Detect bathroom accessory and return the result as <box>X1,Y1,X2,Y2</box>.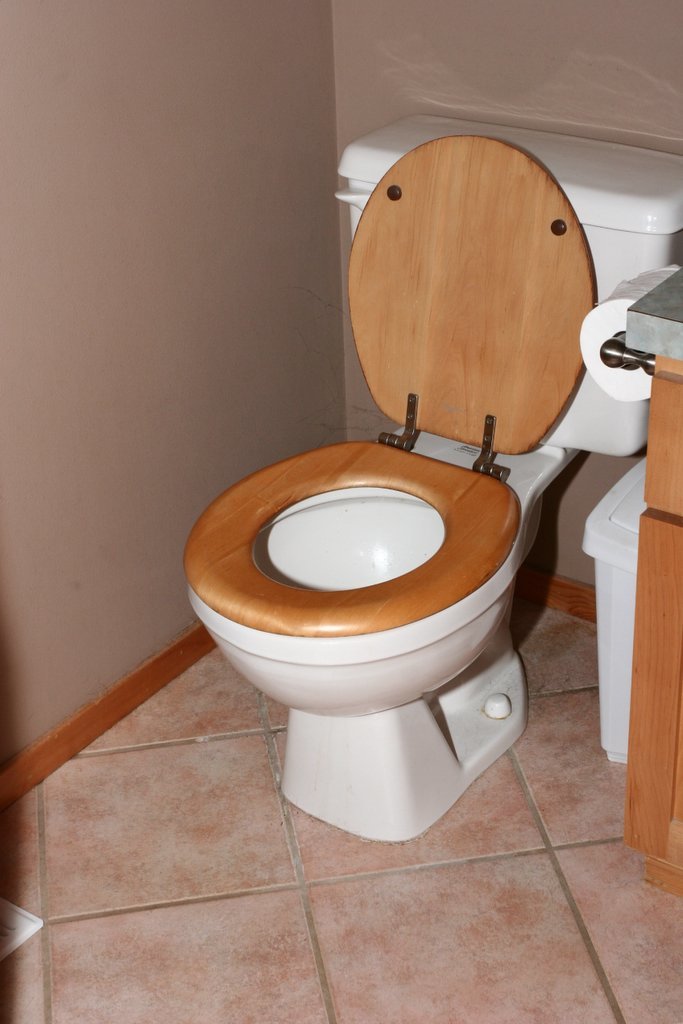
<box>574,251,682,388</box>.
